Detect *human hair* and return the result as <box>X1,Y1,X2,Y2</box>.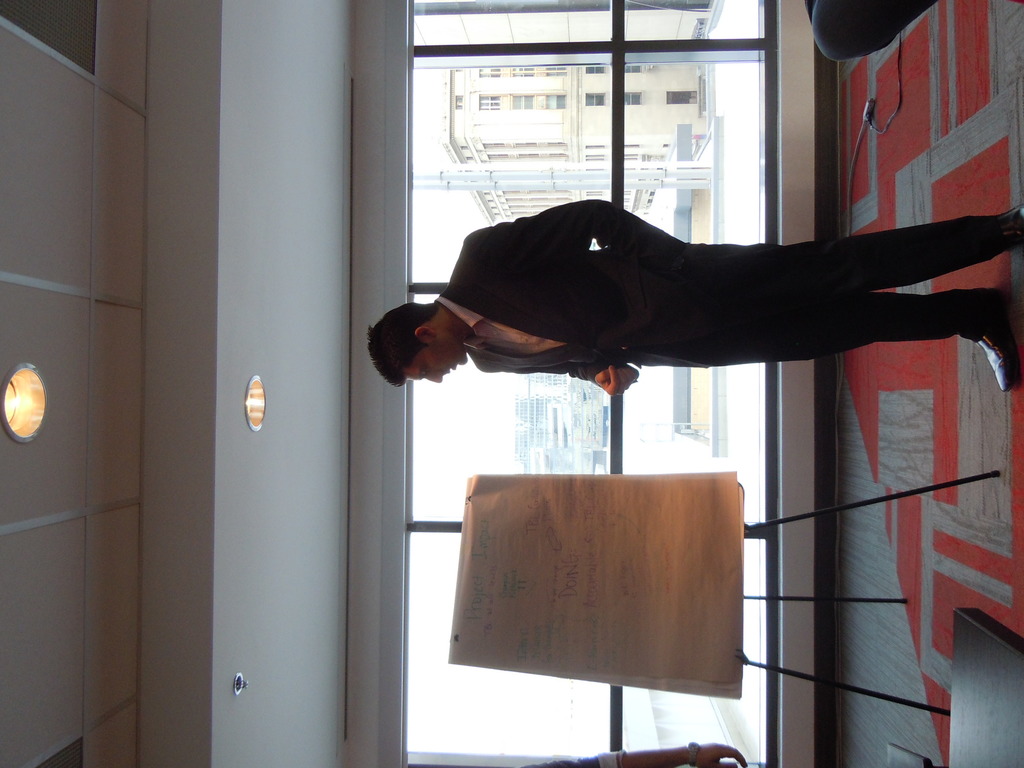
<box>363,301,444,393</box>.
